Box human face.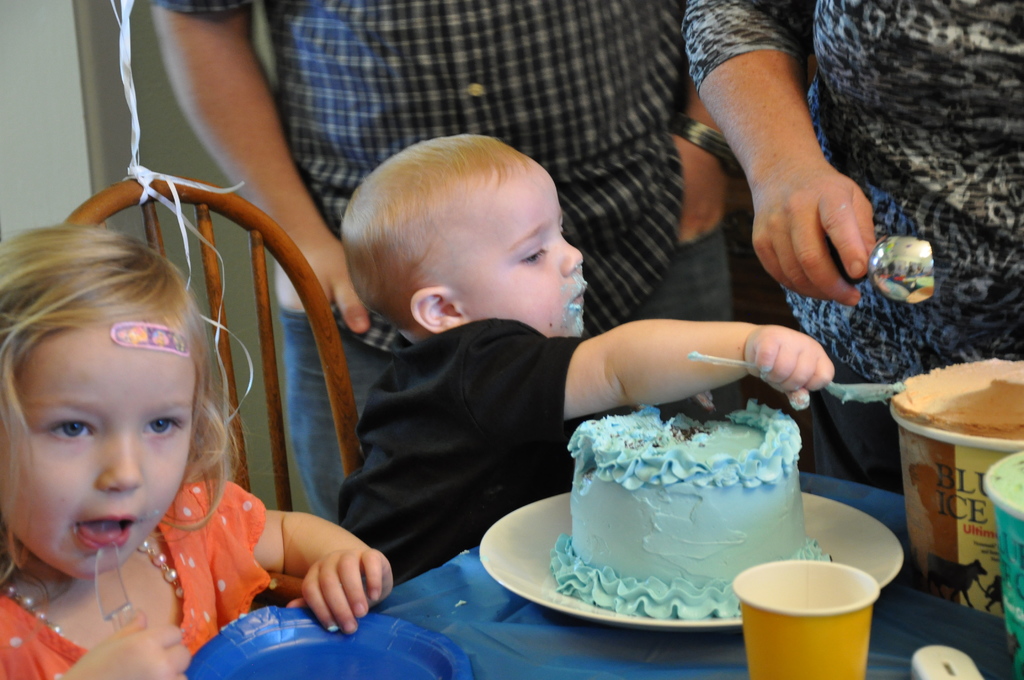
rect(472, 181, 591, 339).
